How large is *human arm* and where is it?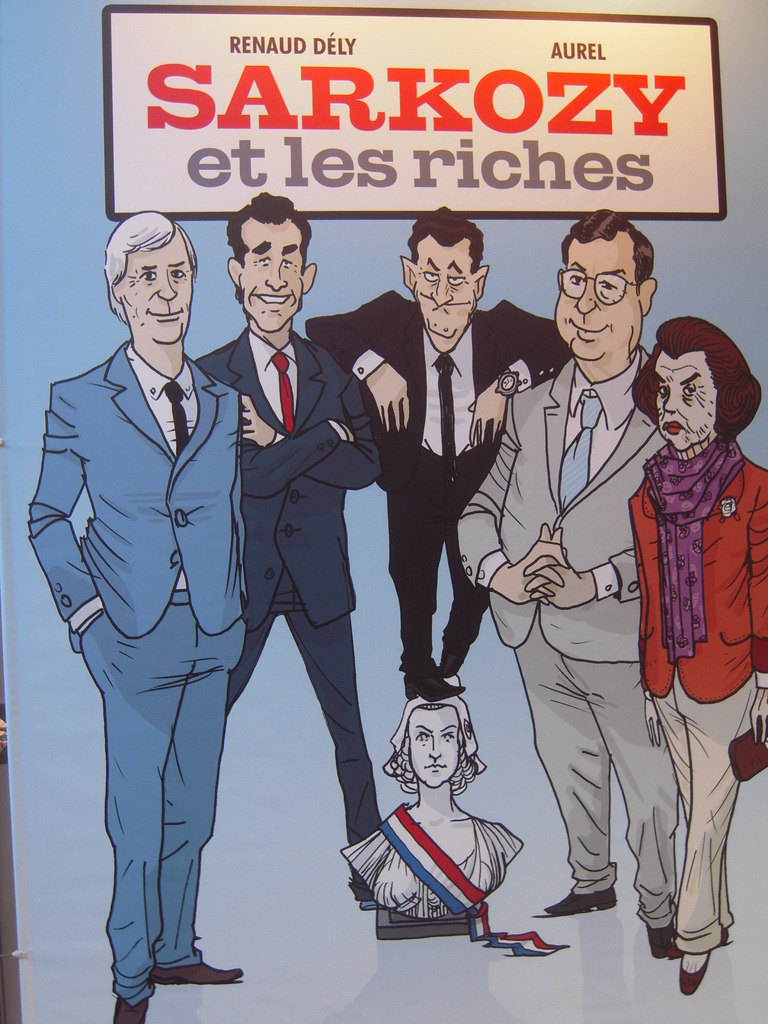
Bounding box: <box>747,469,767,748</box>.
